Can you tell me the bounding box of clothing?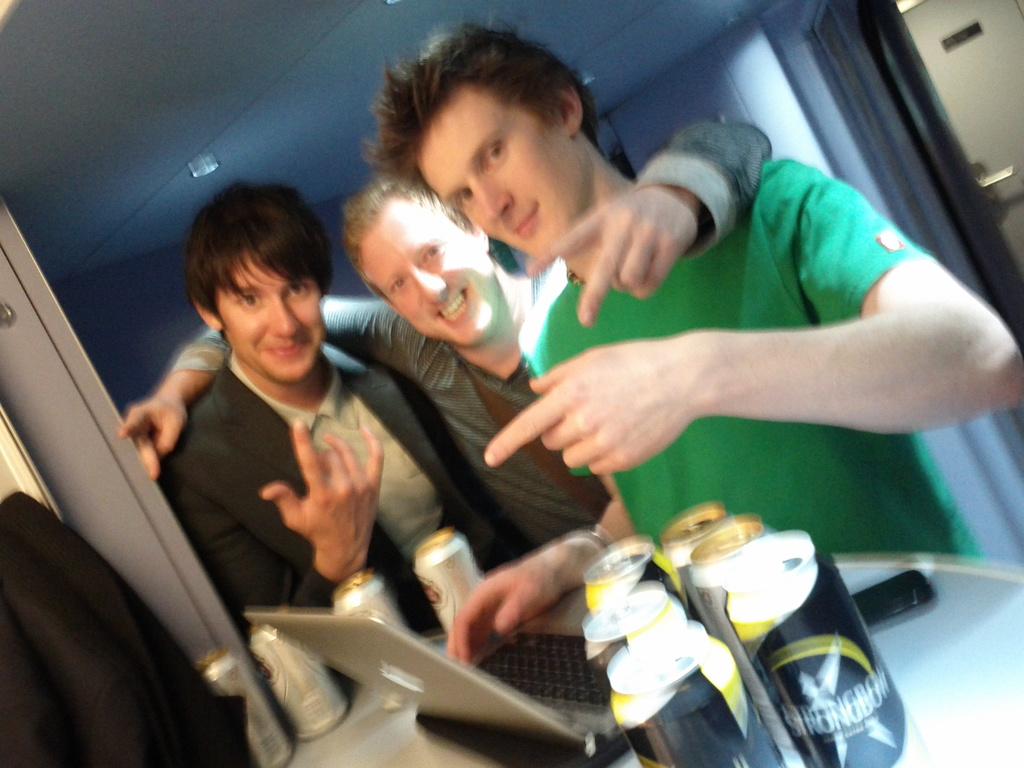
0:494:255:767.
